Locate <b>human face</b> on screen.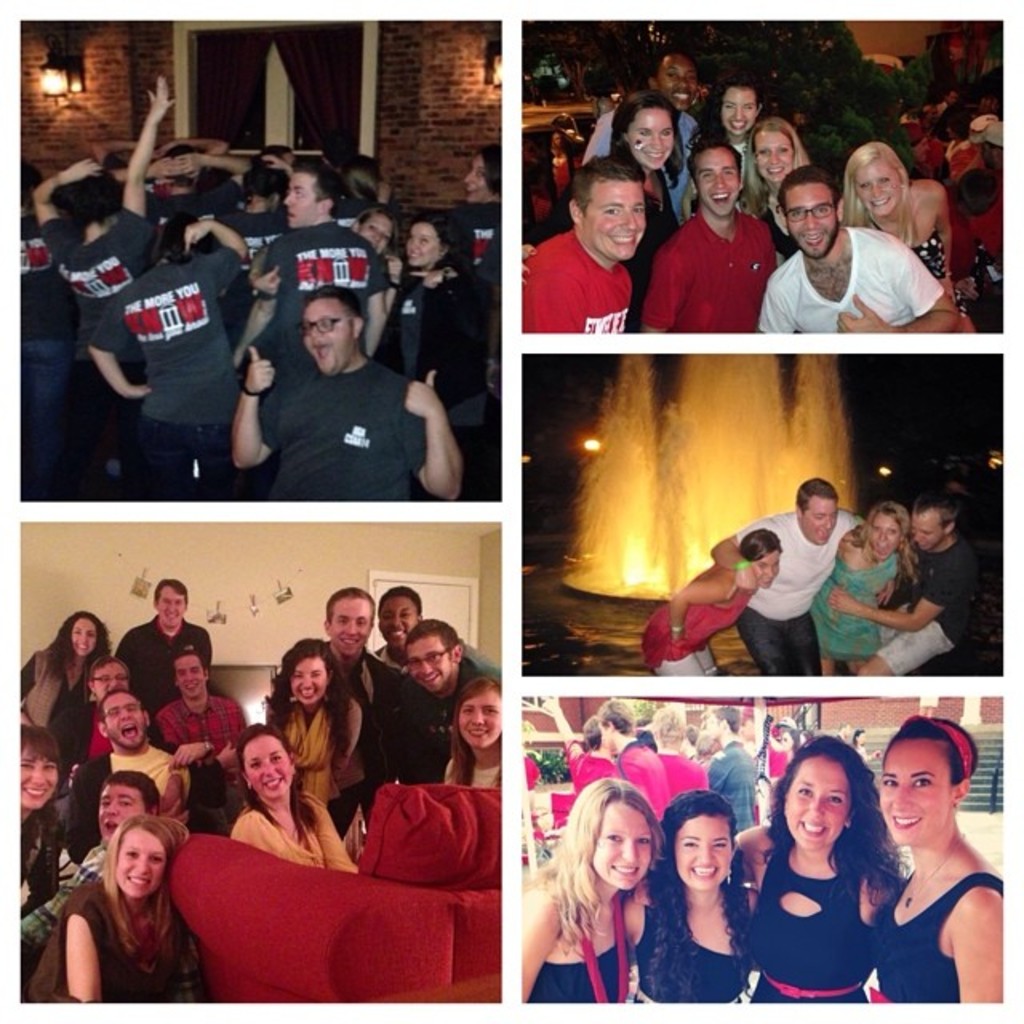
On screen at 776/749/850/854.
